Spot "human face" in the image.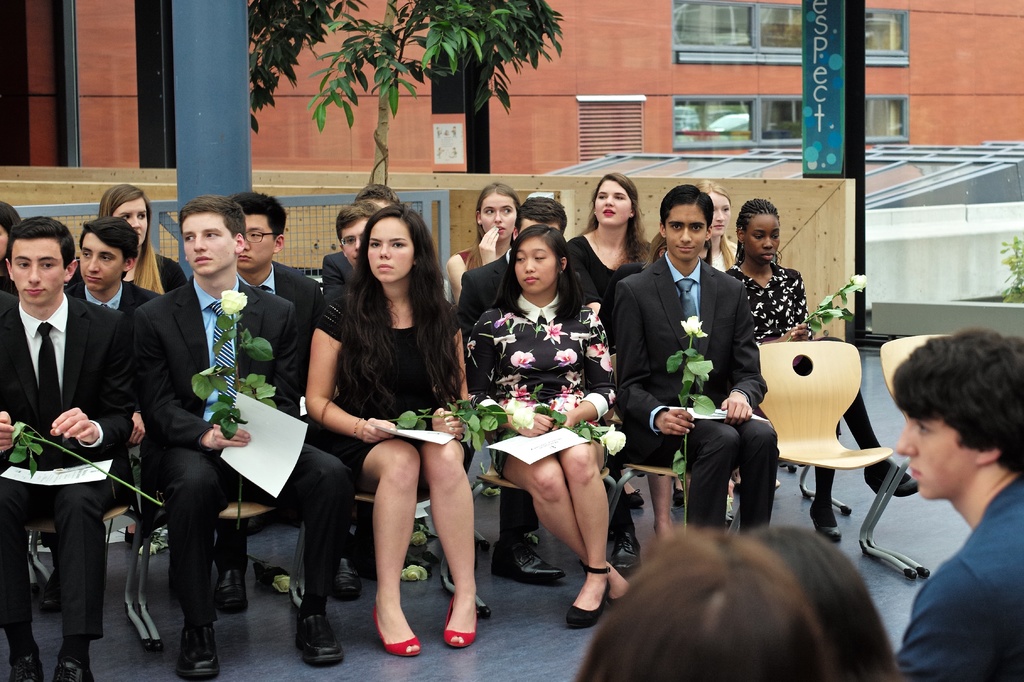
"human face" found at 114/199/147/245.
